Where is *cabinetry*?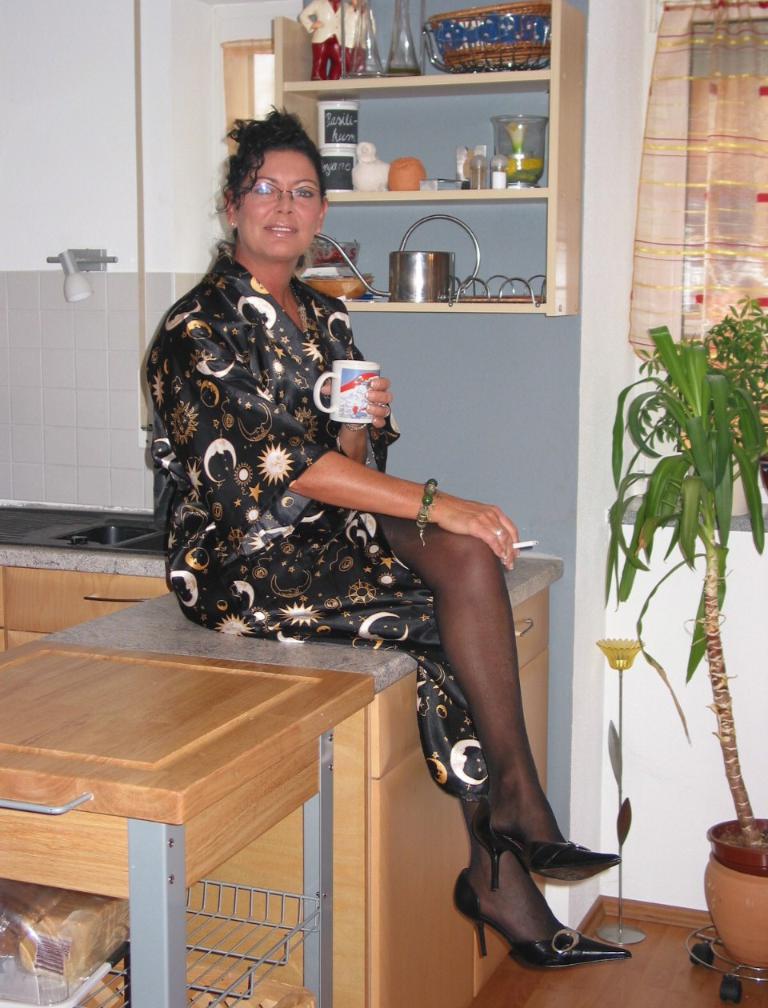
<region>0, 556, 178, 644</region>.
